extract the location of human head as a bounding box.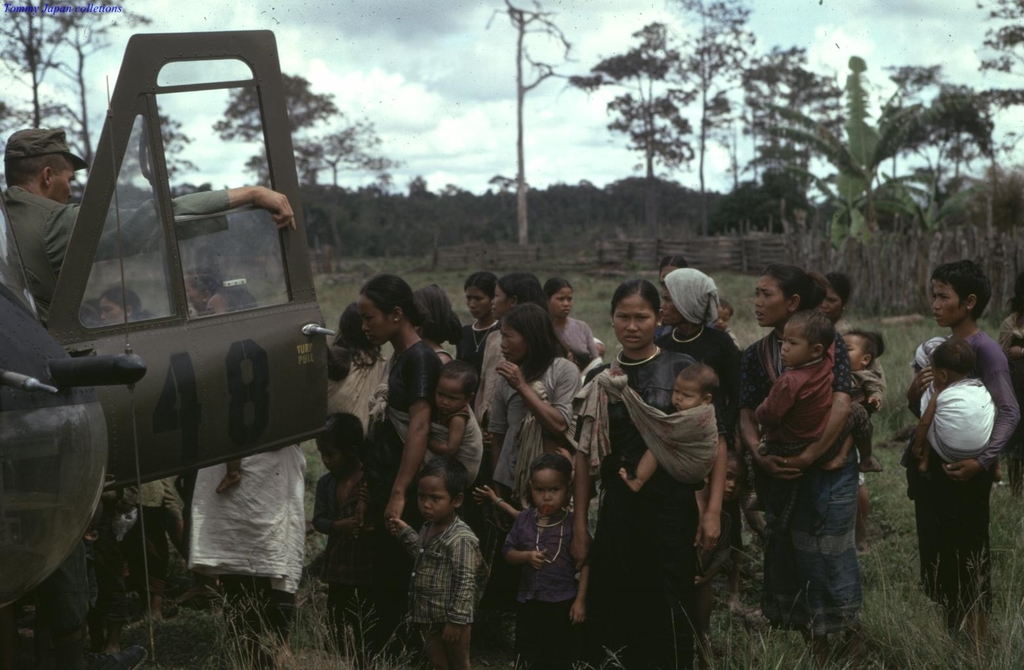
x1=838 y1=326 x2=888 y2=372.
